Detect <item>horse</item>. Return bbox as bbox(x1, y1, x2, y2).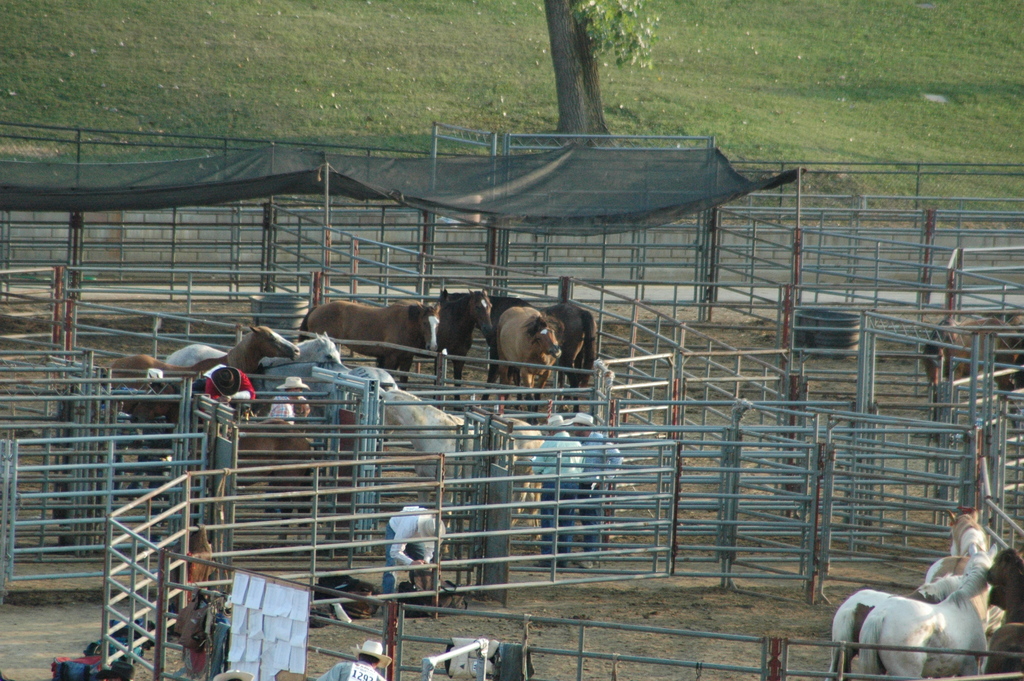
bbox(925, 315, 1023, 443).
